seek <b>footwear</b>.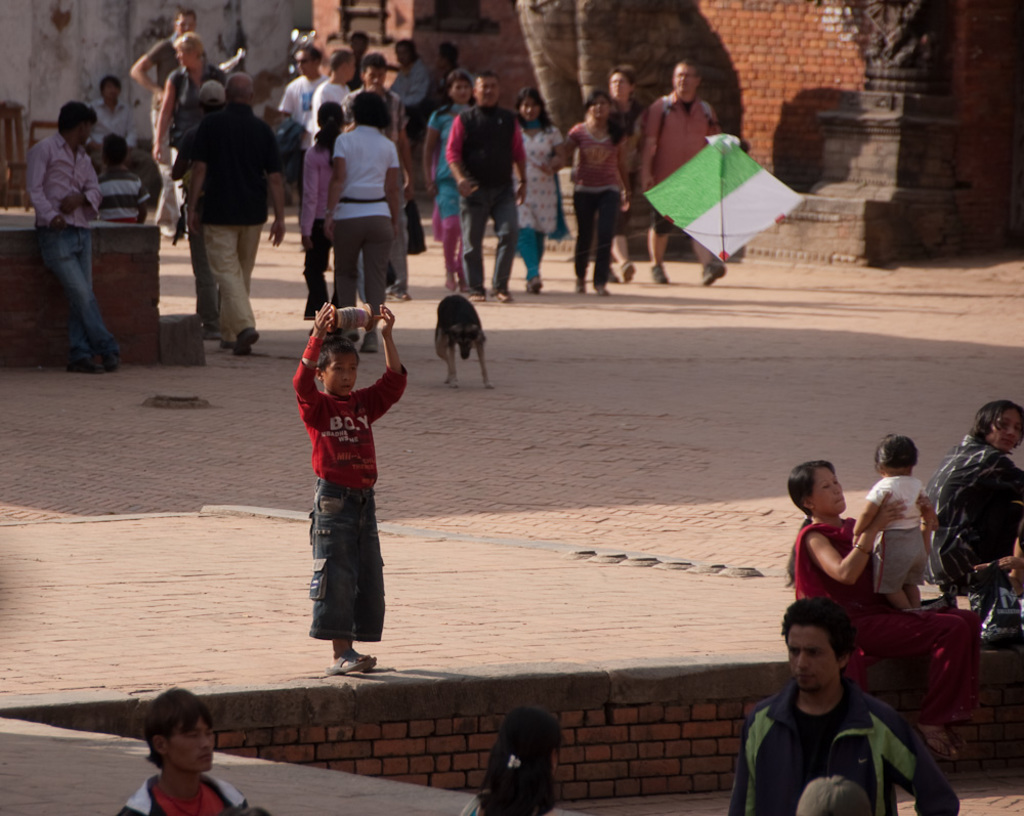
(x1=208, y1=320, x2=220, y2=339).
